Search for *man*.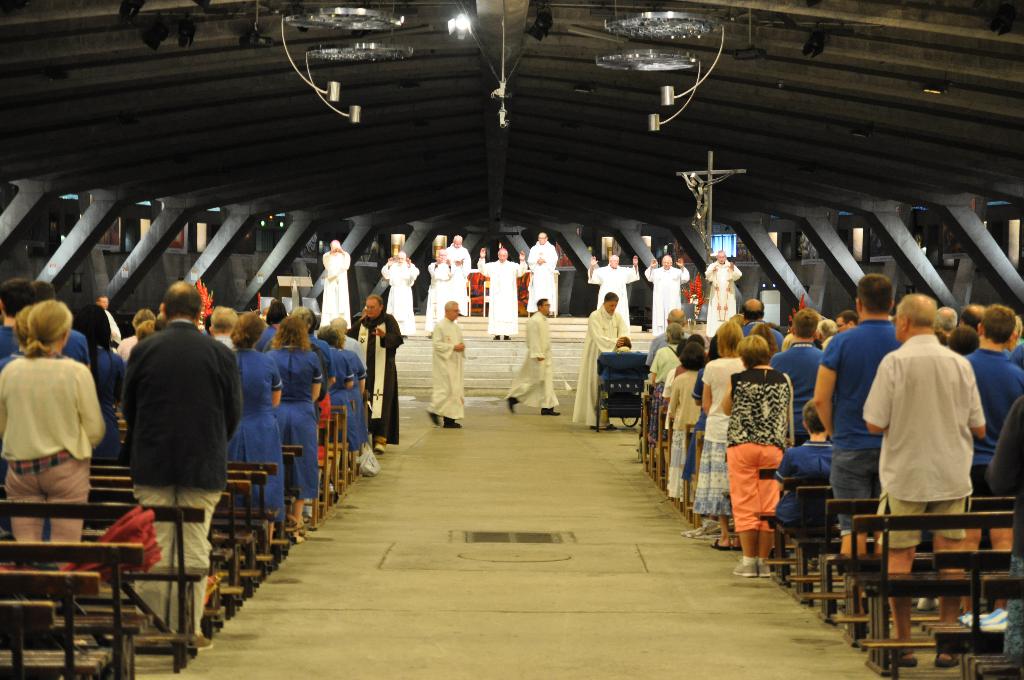
Found at Rect(643, 255, 689, 334).
